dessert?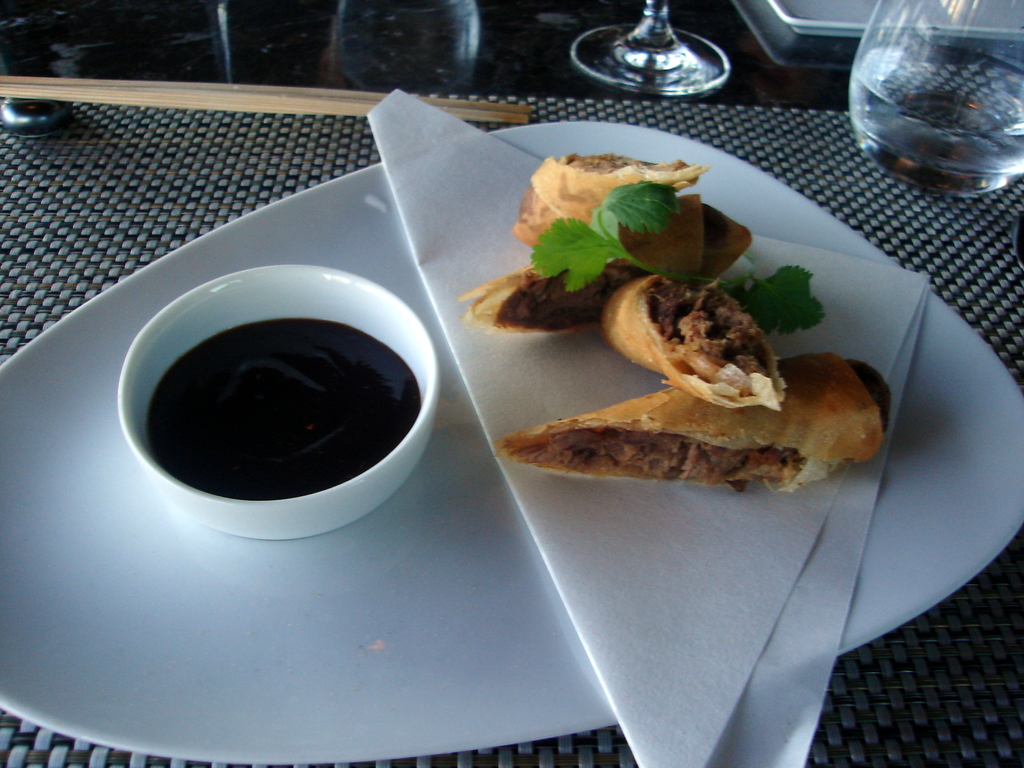
462, 178, 750, 338
